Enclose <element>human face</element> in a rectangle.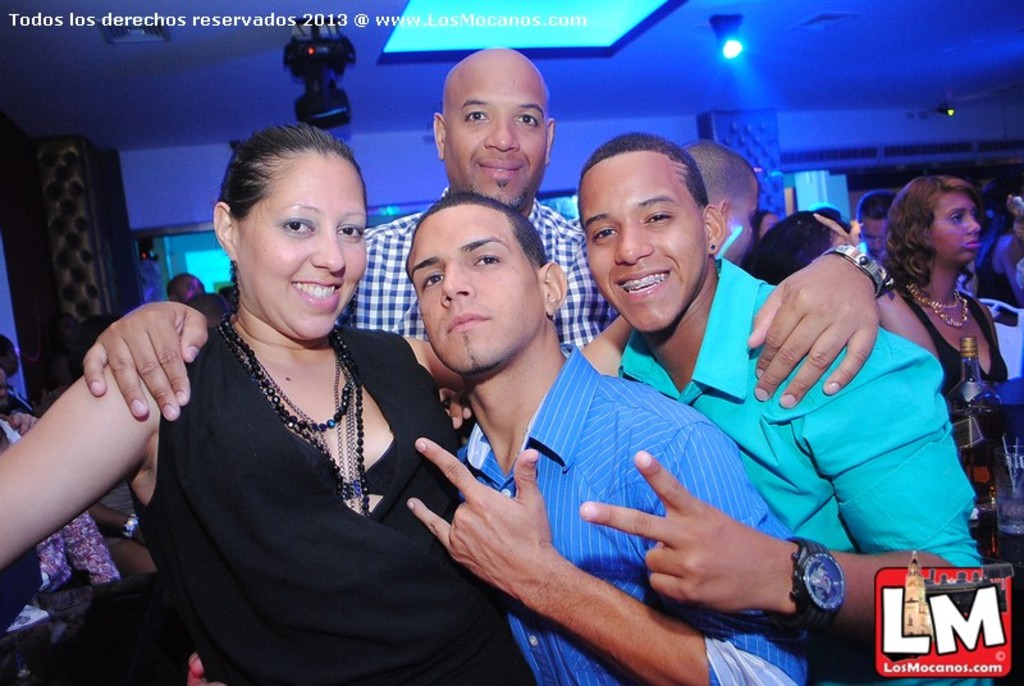
[x1=439, y1=65, x2=547, y2=212].
